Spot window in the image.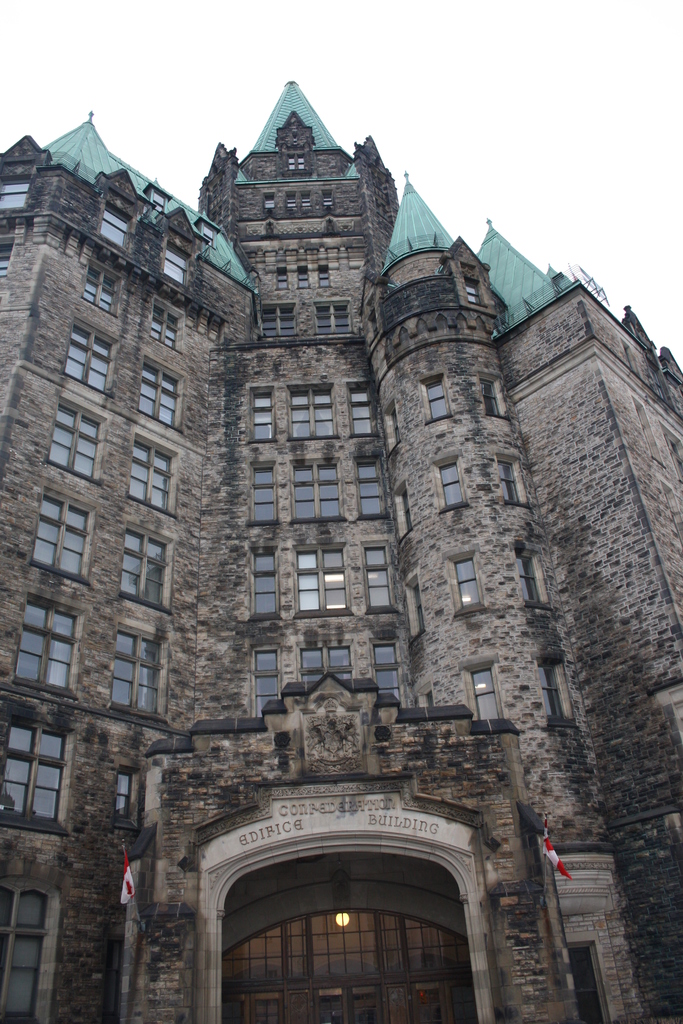
window found at 465 659 498 721.
